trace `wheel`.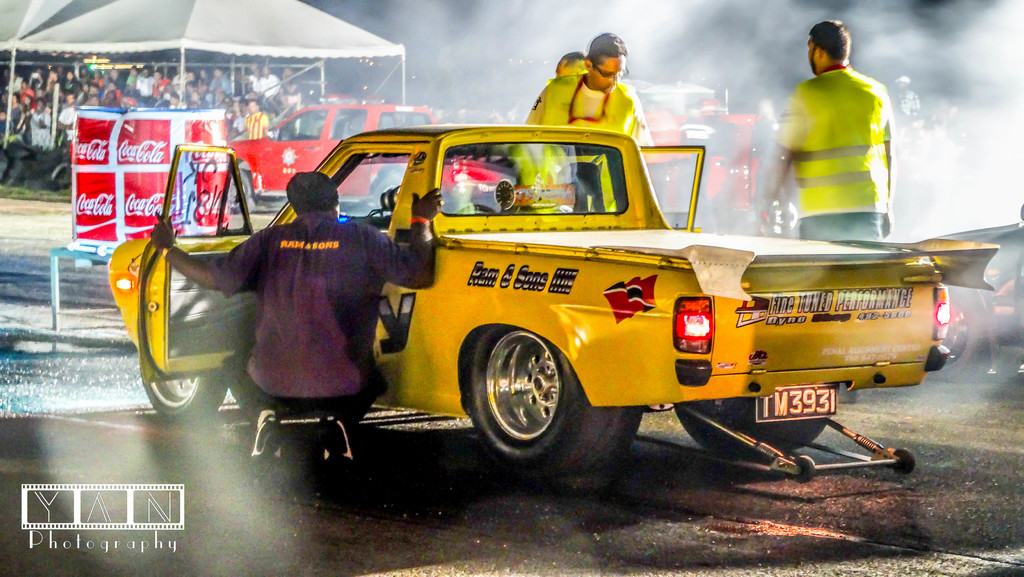
Traced to rect(797, 459, 810, 480).
